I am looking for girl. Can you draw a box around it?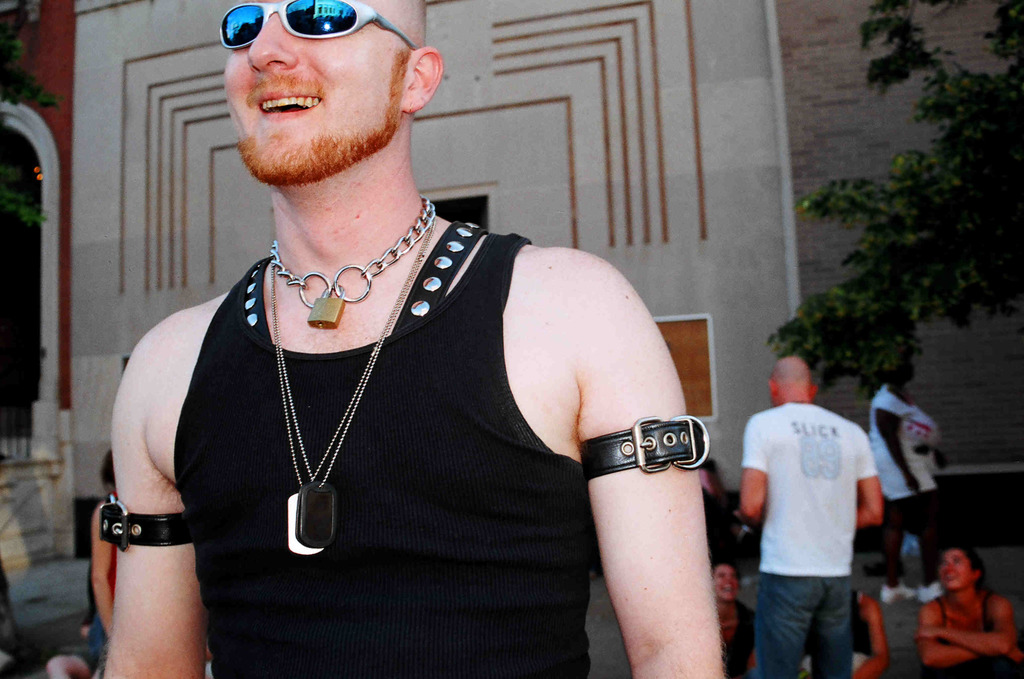
Sure, the bounding box is box(863, 338, 948, 678).
